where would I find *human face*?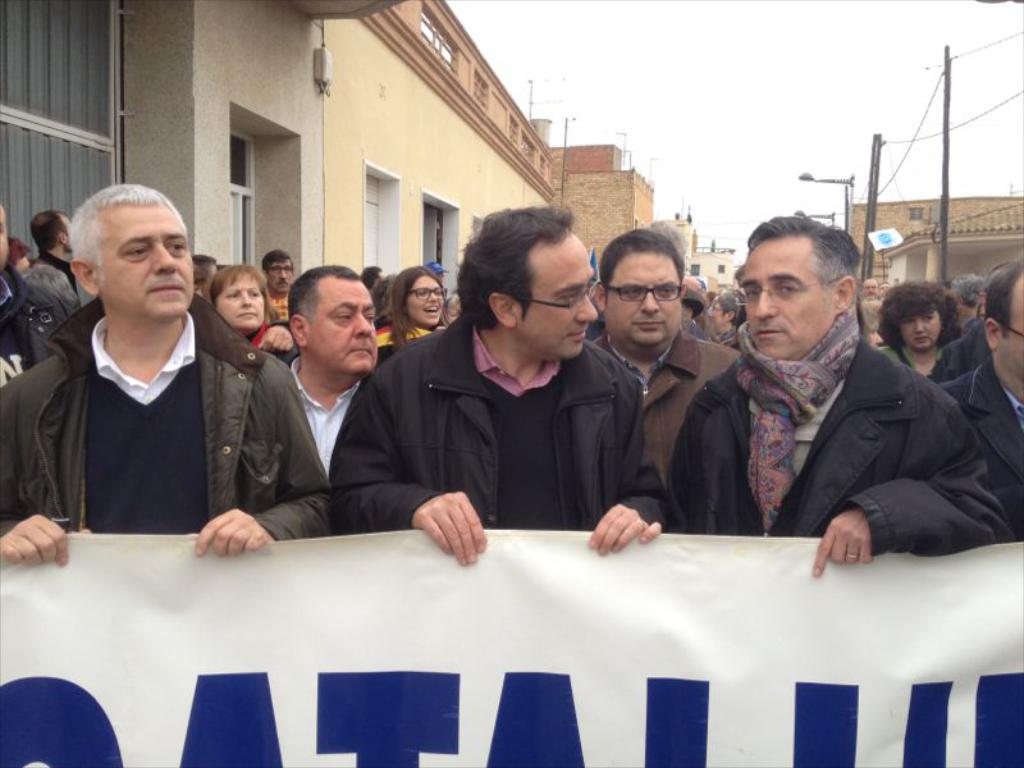
At [262,252,294,296].
